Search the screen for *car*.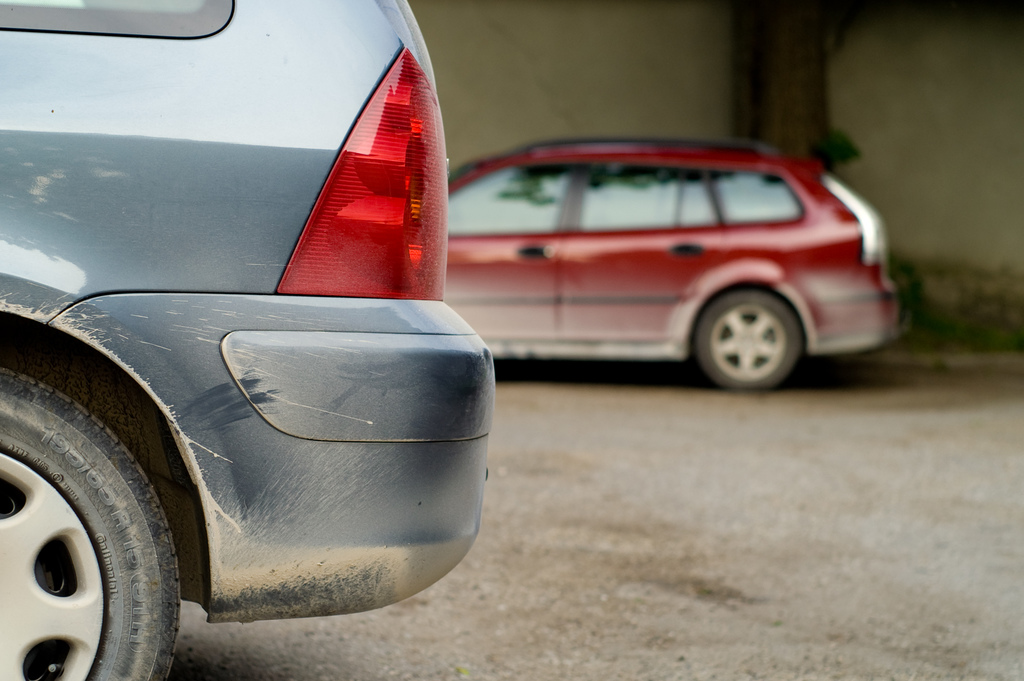
Found at [0, 0, 494, 680].
